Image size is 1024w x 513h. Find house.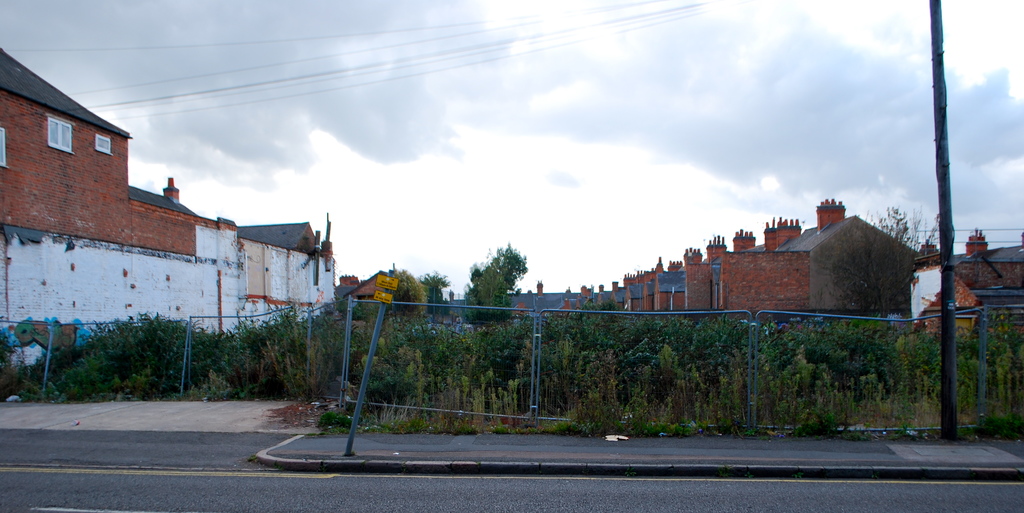
(left=0, top=221, right=342, bottom=371).
